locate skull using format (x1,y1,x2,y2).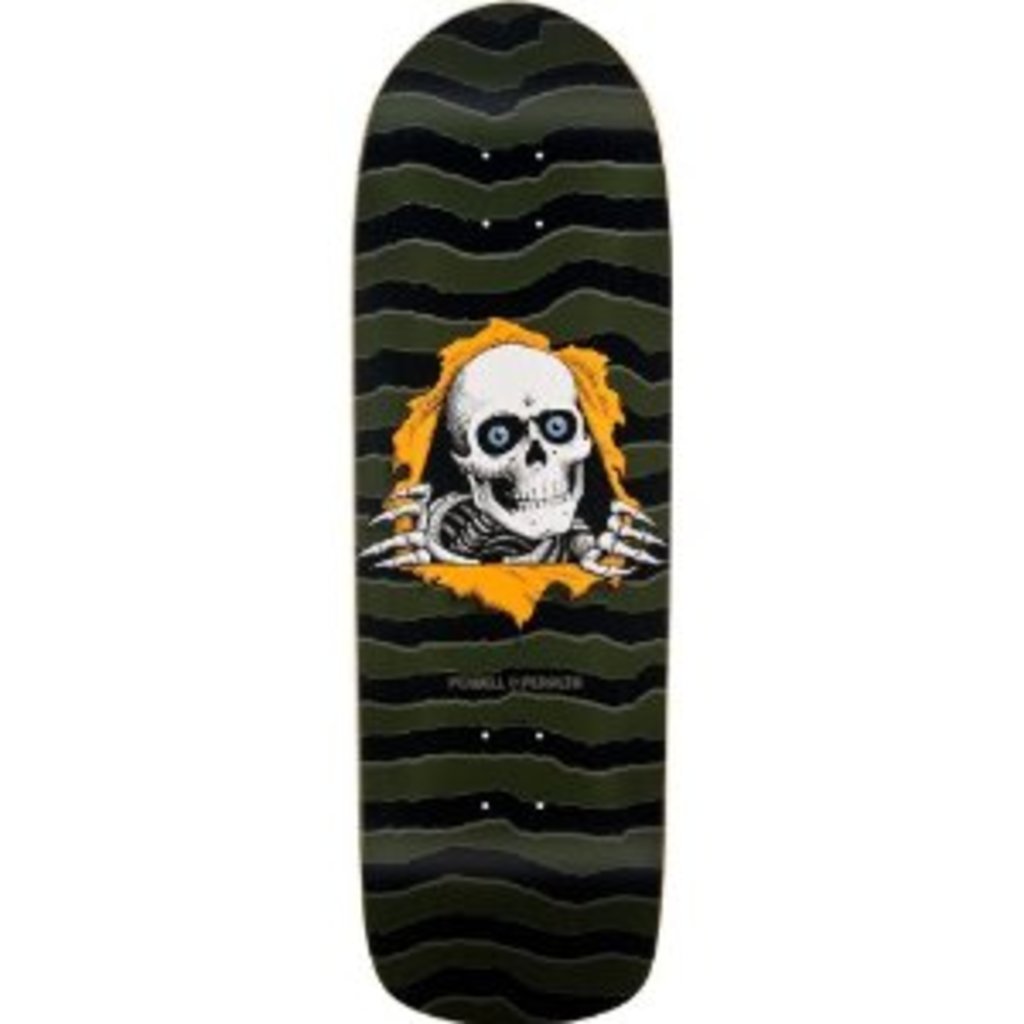
(423,338,604,584).
